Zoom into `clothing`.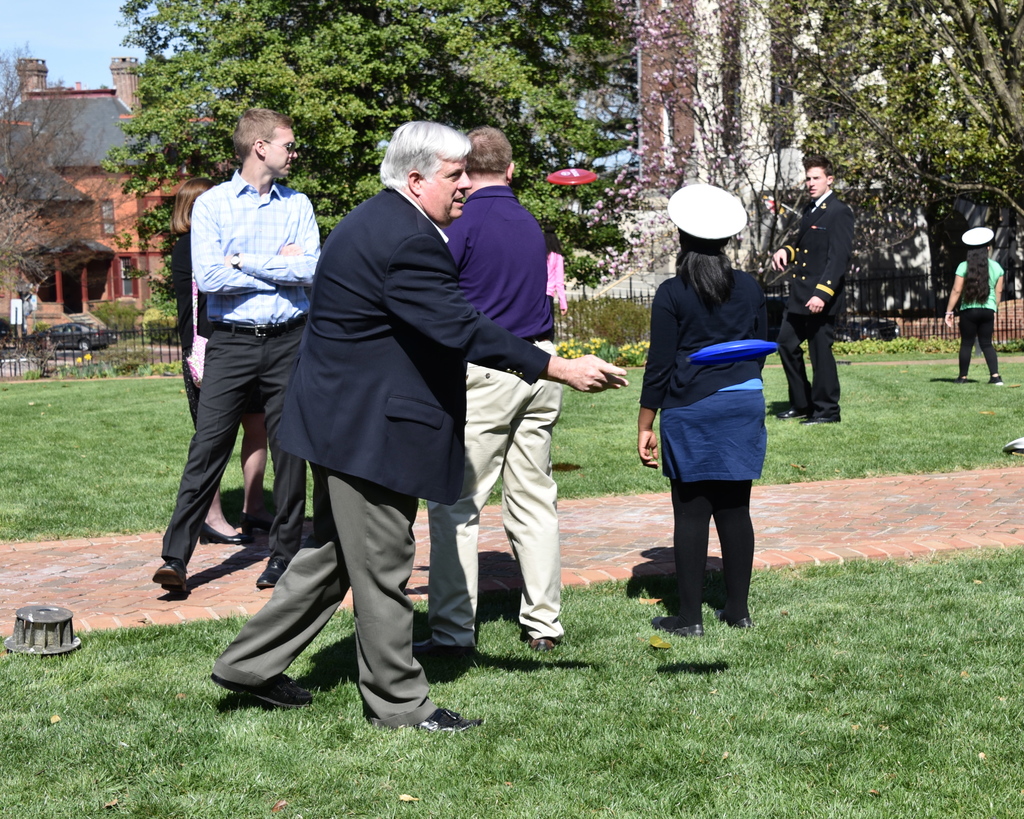
Zoom target: 636:264:778:620.
